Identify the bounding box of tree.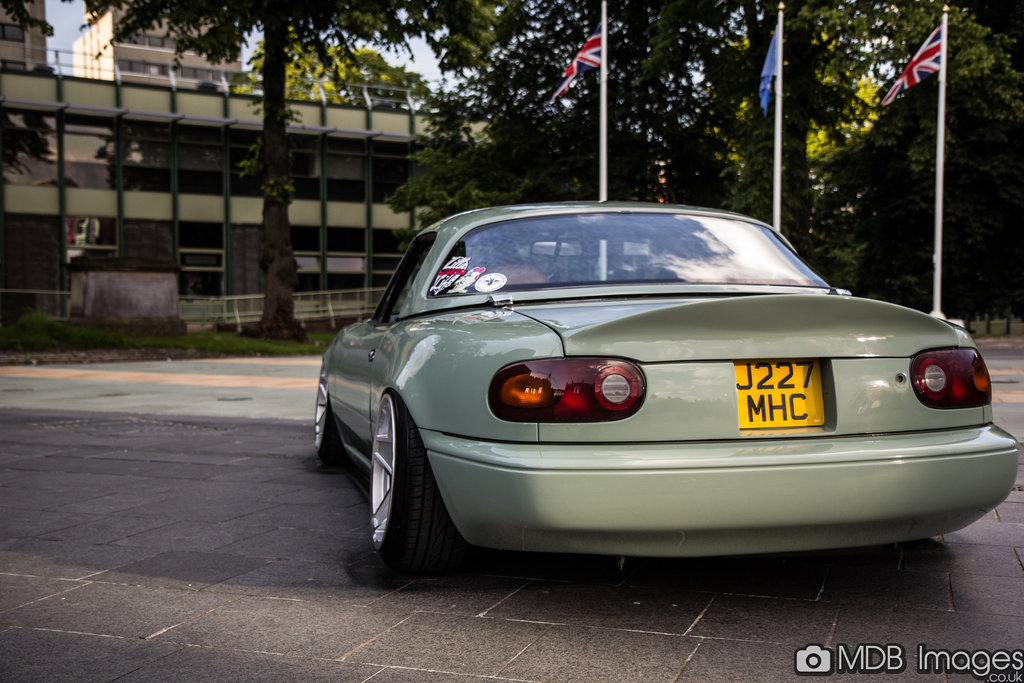
Rect(63, 0, 505, 342).
